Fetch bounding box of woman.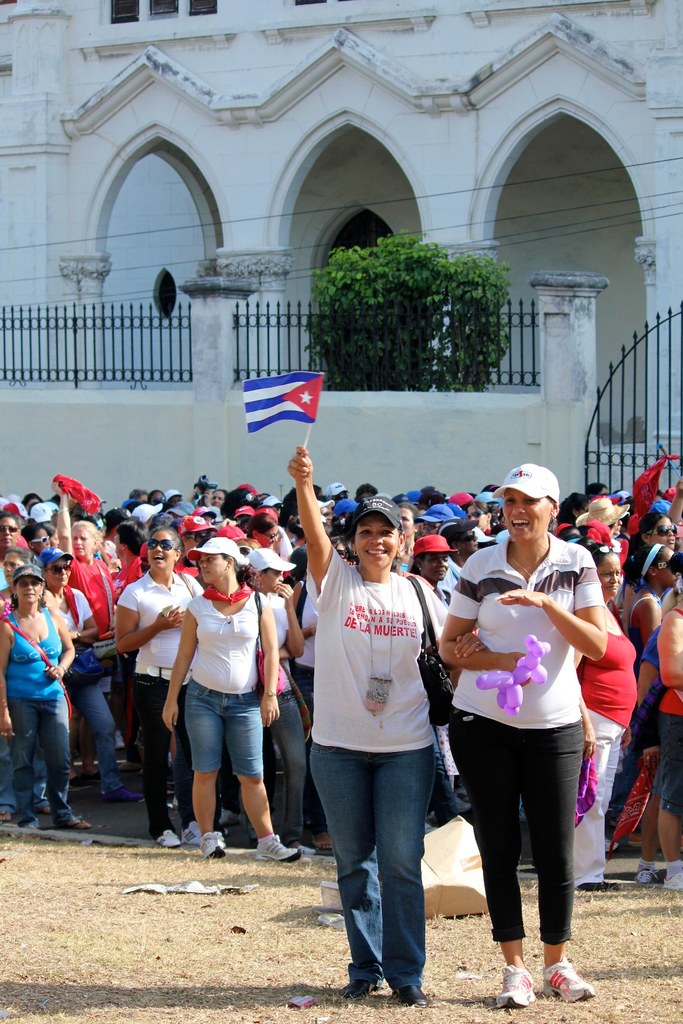
Bbox: (467, 497, 493, 536).
